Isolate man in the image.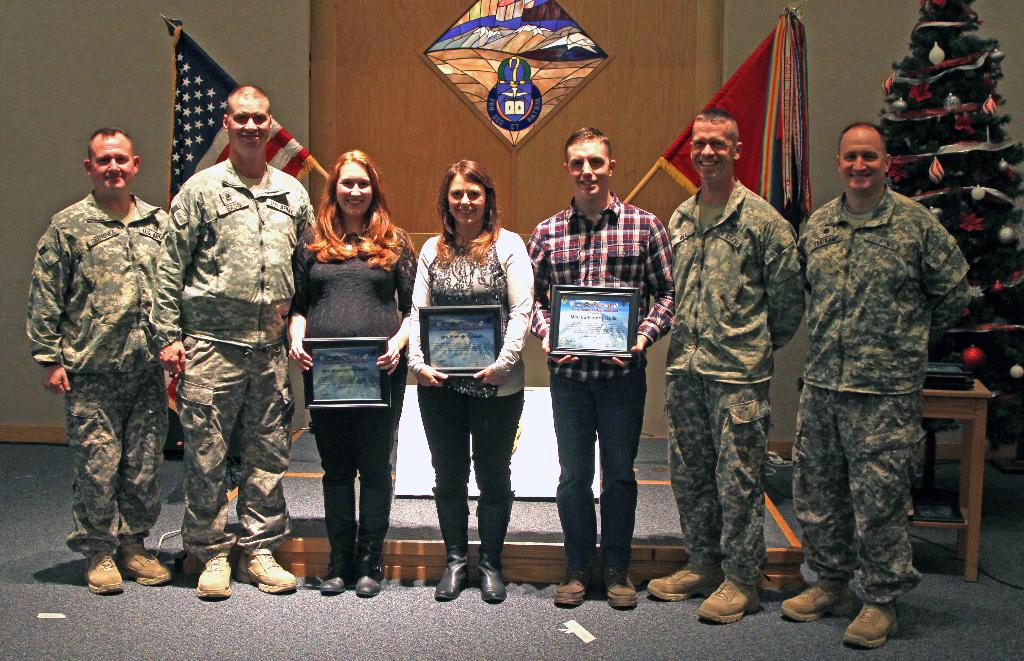
Isolated region: box(519, 122, 674, 611).
